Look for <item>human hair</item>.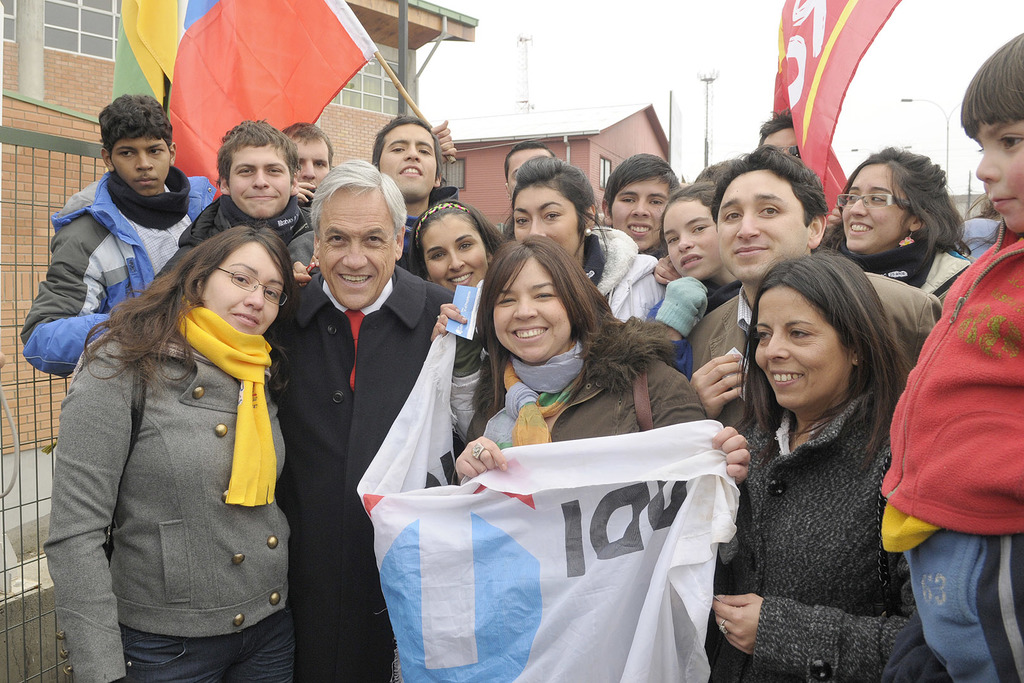
Found: detection(847, 147, 975, 284).
